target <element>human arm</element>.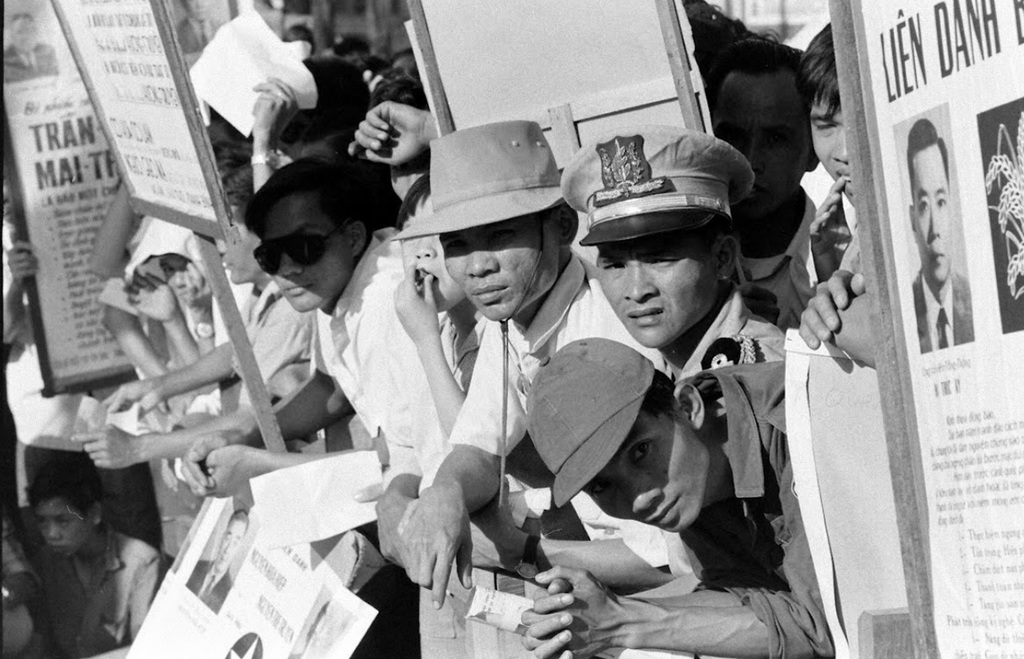
Target region: [left=127, top=551, right=172, bottom=641].
